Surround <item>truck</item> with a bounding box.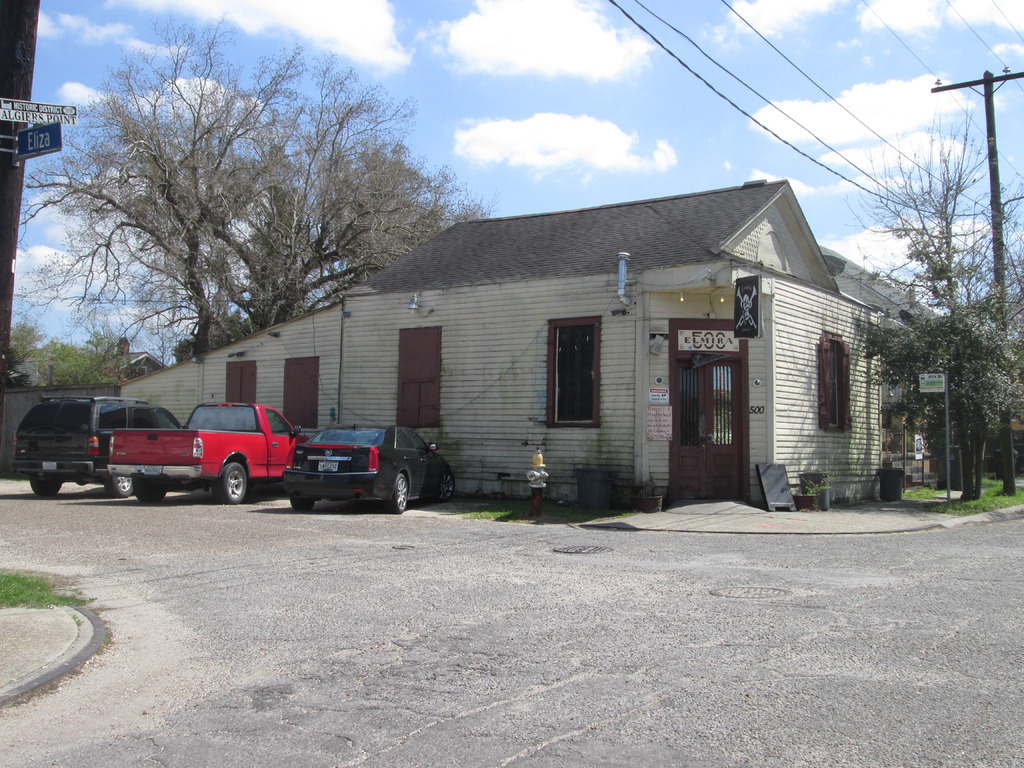
102,399,316,506.
